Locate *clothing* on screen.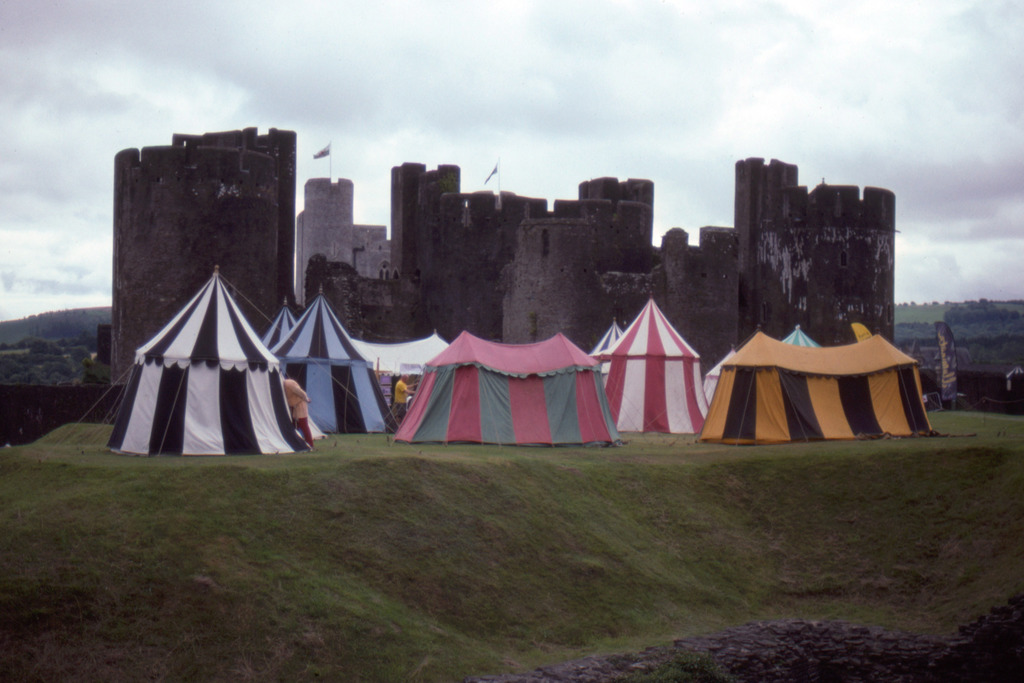
On screen at locate(392, 381, 408, 418).
